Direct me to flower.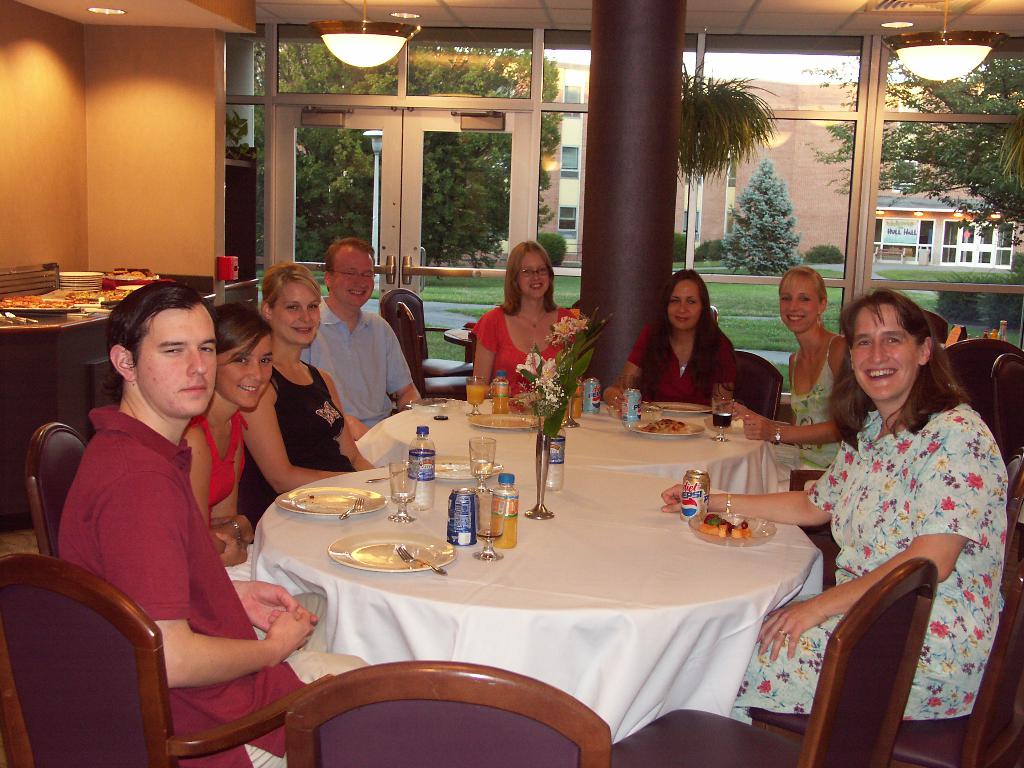
Direction: [872,458,882,474].
